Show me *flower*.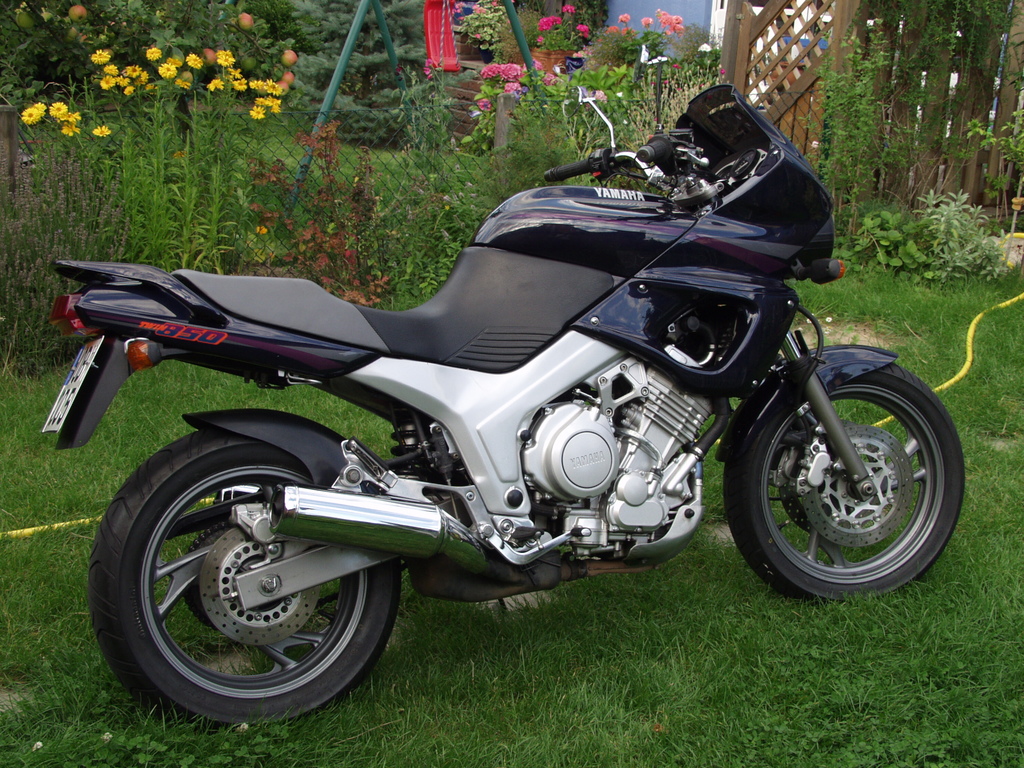
*flower* is here: 119 62 141 78.
